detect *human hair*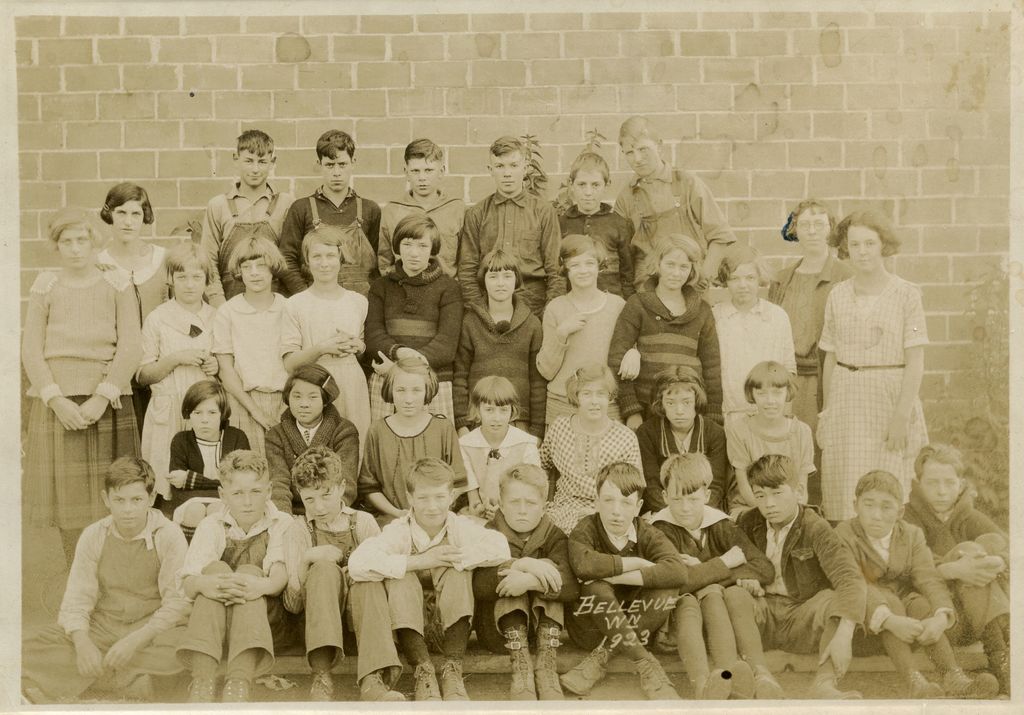
l=568, t=156, r=607, b=180
